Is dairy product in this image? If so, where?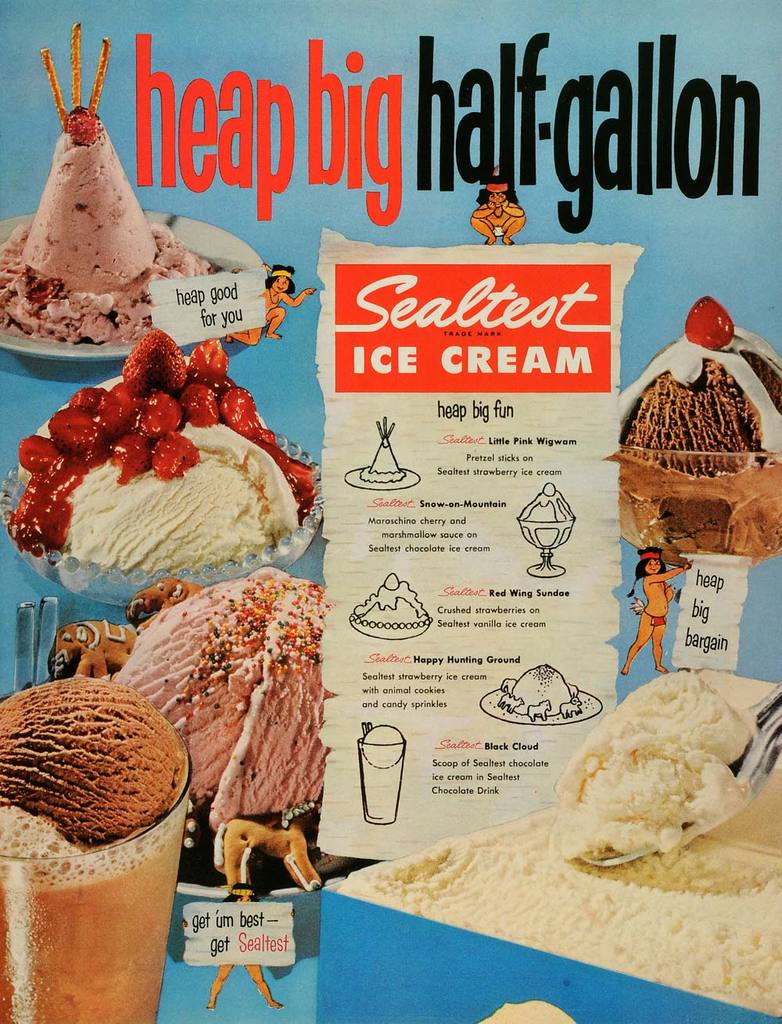
Yes, at bbox=[0, 669, 189, 849].
